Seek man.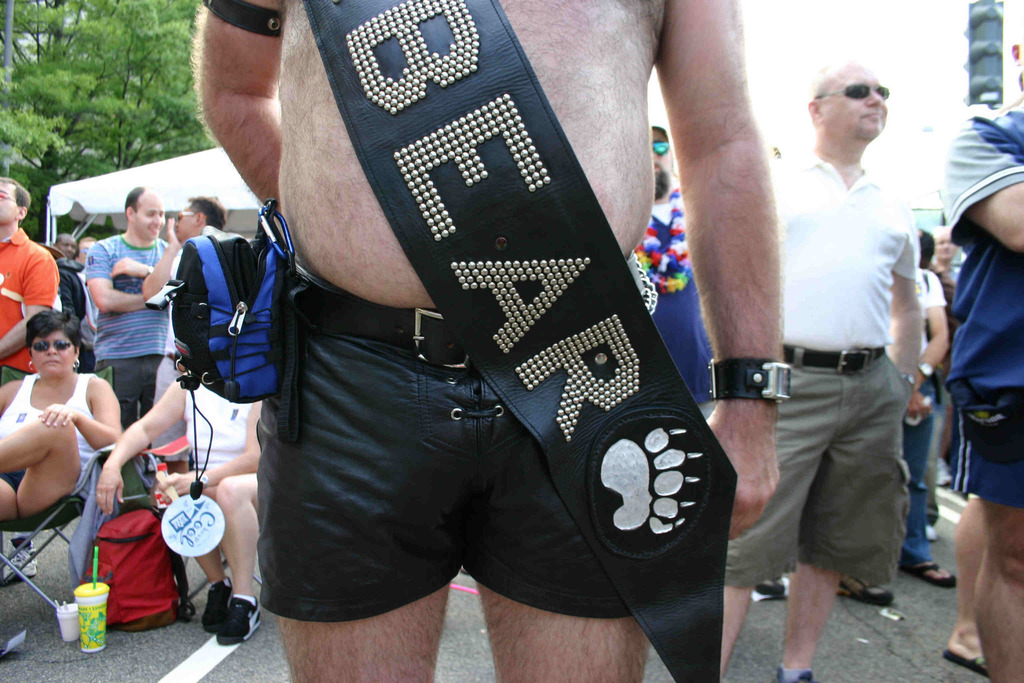
(60,236,96,372).
